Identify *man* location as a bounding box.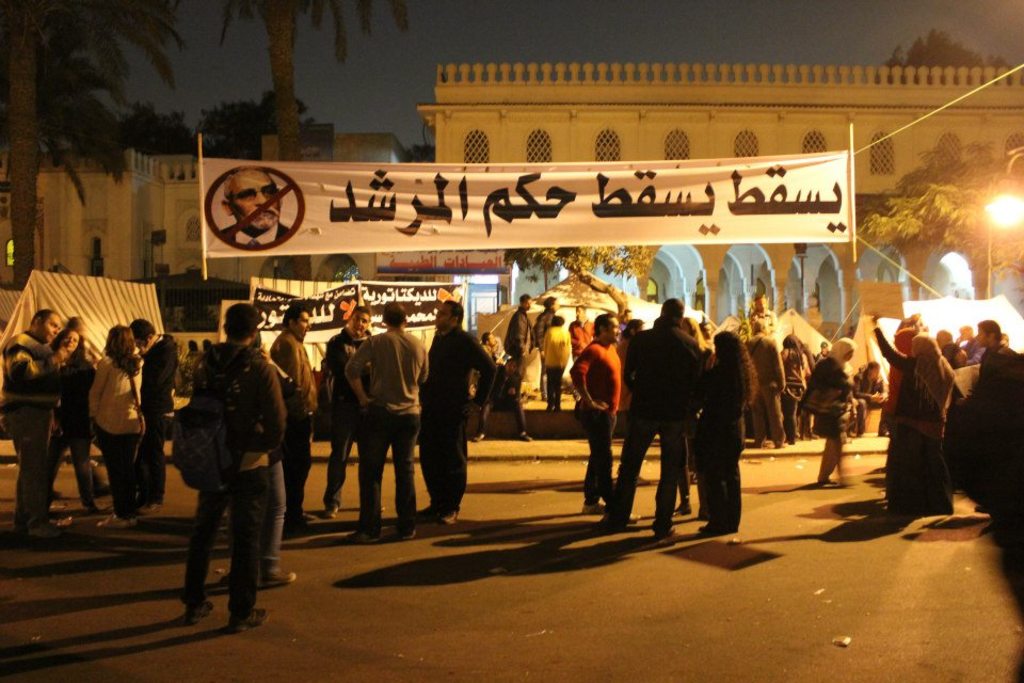
locate(740, 288, 772, 342).
